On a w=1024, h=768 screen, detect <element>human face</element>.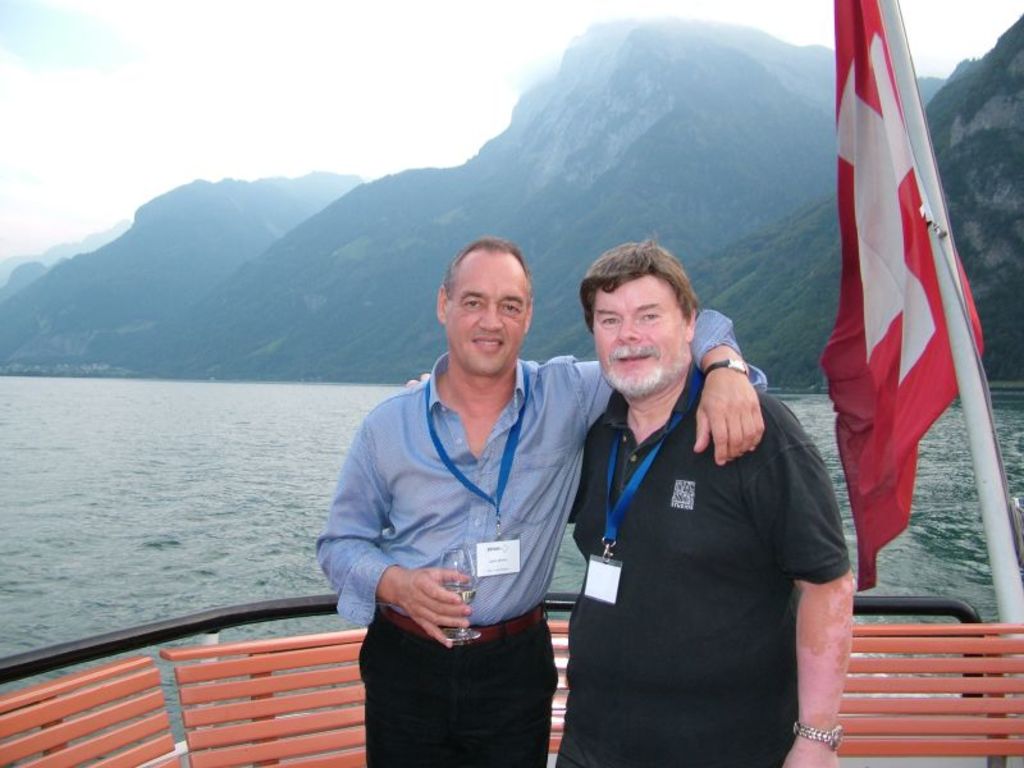
box=[445, 250, 526, 376].
